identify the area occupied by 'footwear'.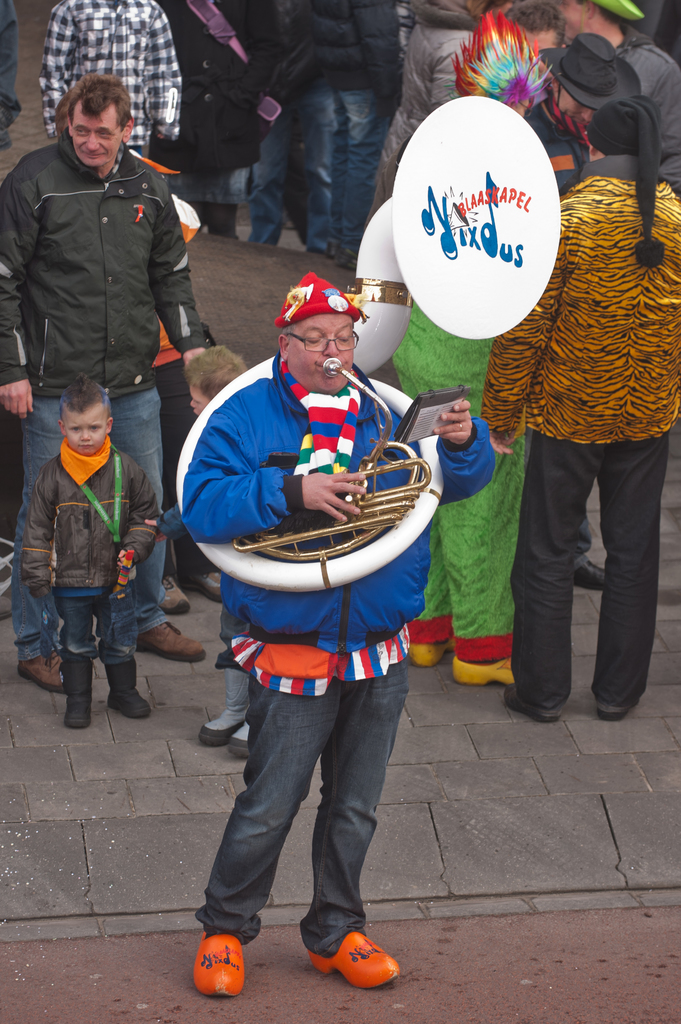
Area: Rect(594, 693, 645, 728).
